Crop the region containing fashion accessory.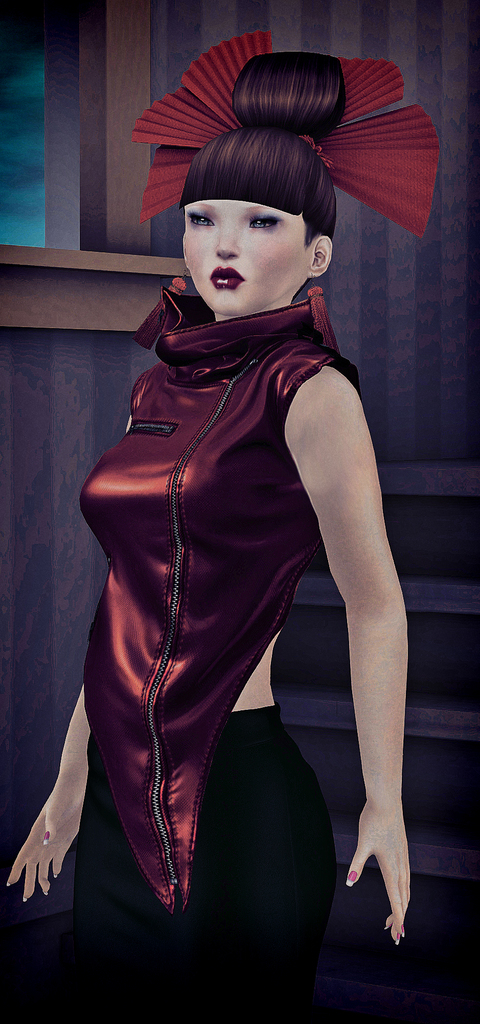
Crop region: 395:935:399:944.
